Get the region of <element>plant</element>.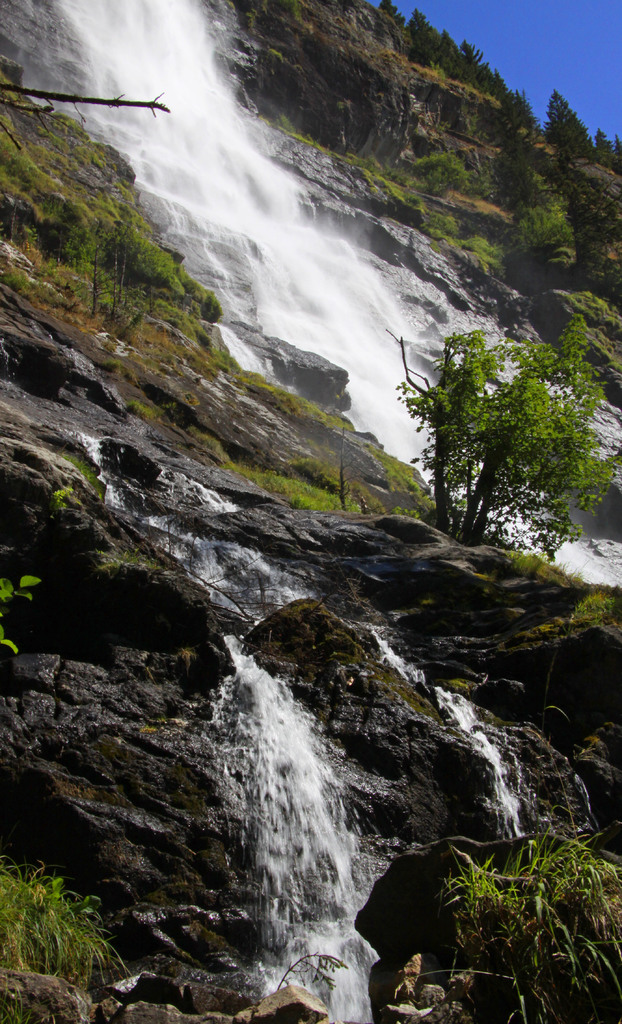
locate(0, 856, 107, 989).
